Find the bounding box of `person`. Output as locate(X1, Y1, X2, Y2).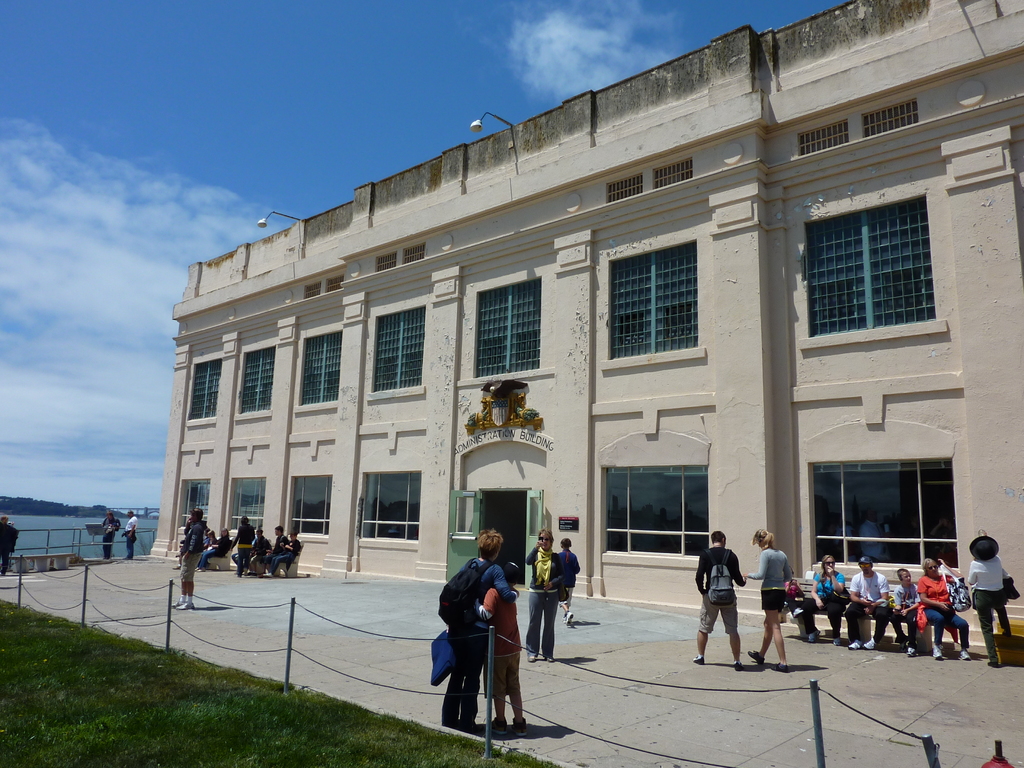
locate(843, 555, 894, 648).
